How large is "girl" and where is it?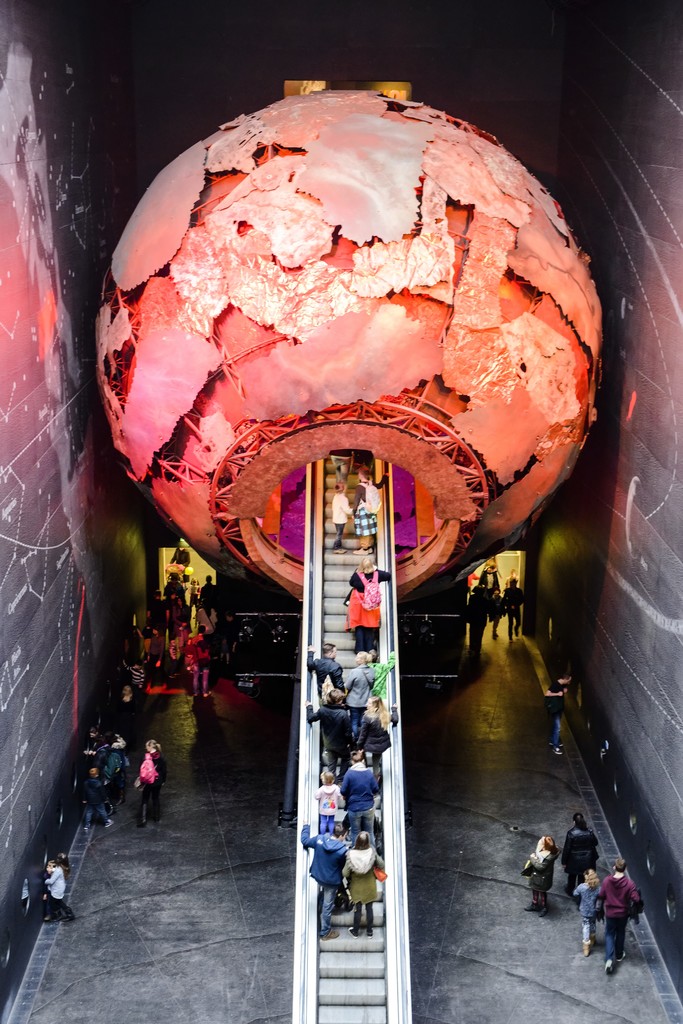
Bounding box: [574, 872, 602, 956].
